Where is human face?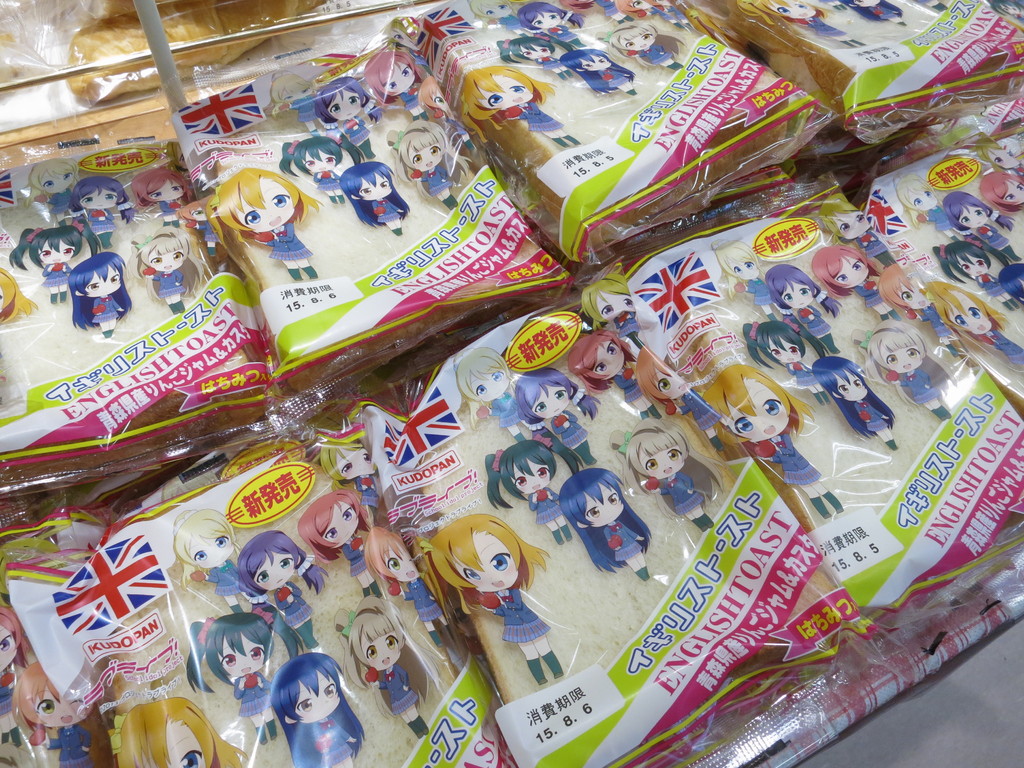
181,201,219,223.
